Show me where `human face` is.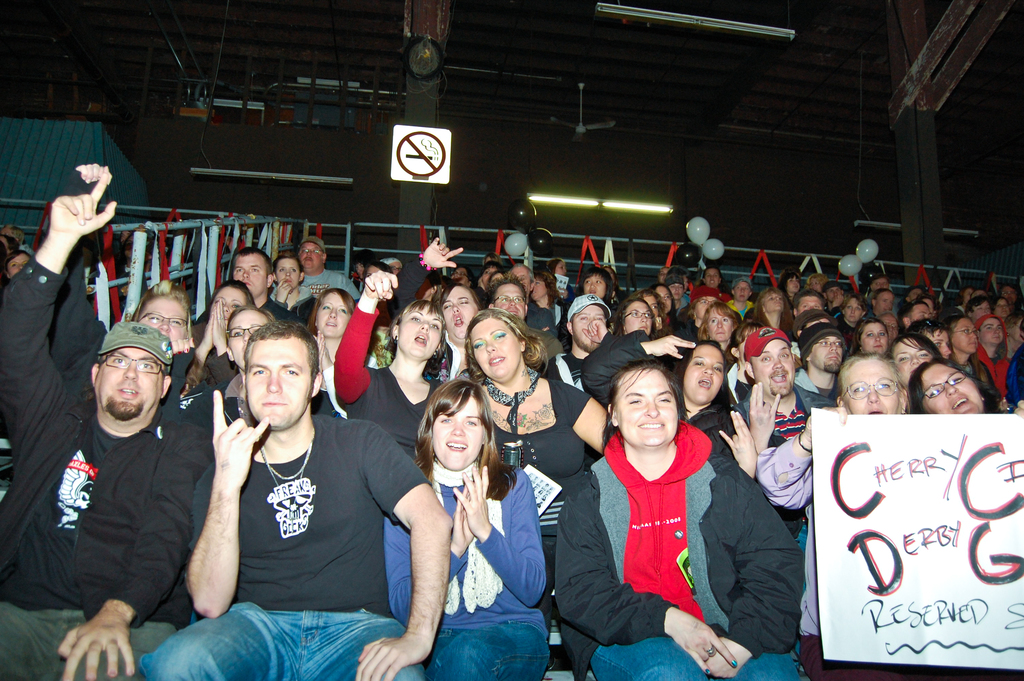
`human face` is at 707,269,719,286.
